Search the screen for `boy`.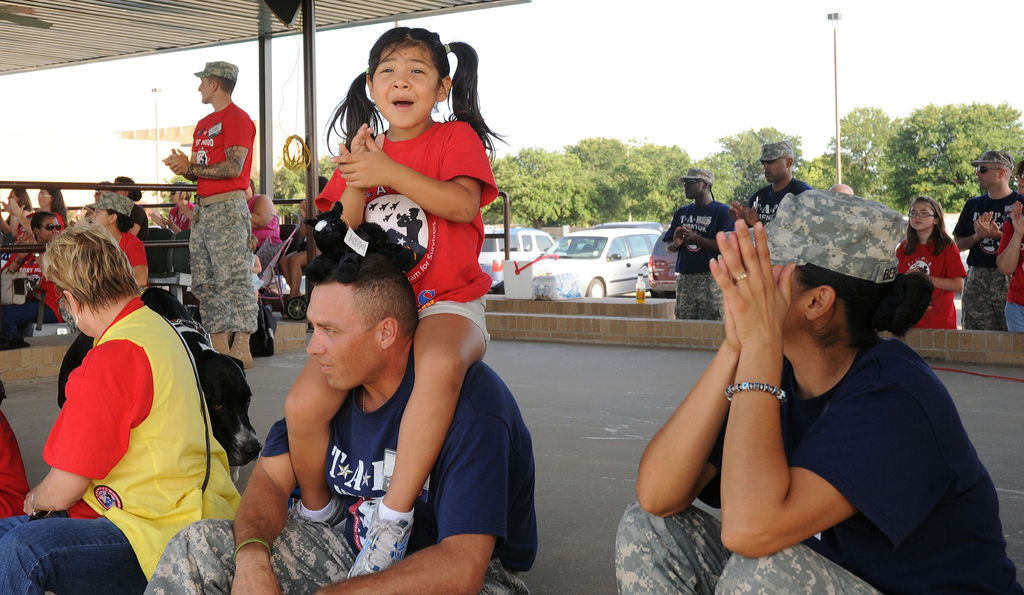
Found at [x1=950, y1=153, x2=1023, y2=328].
